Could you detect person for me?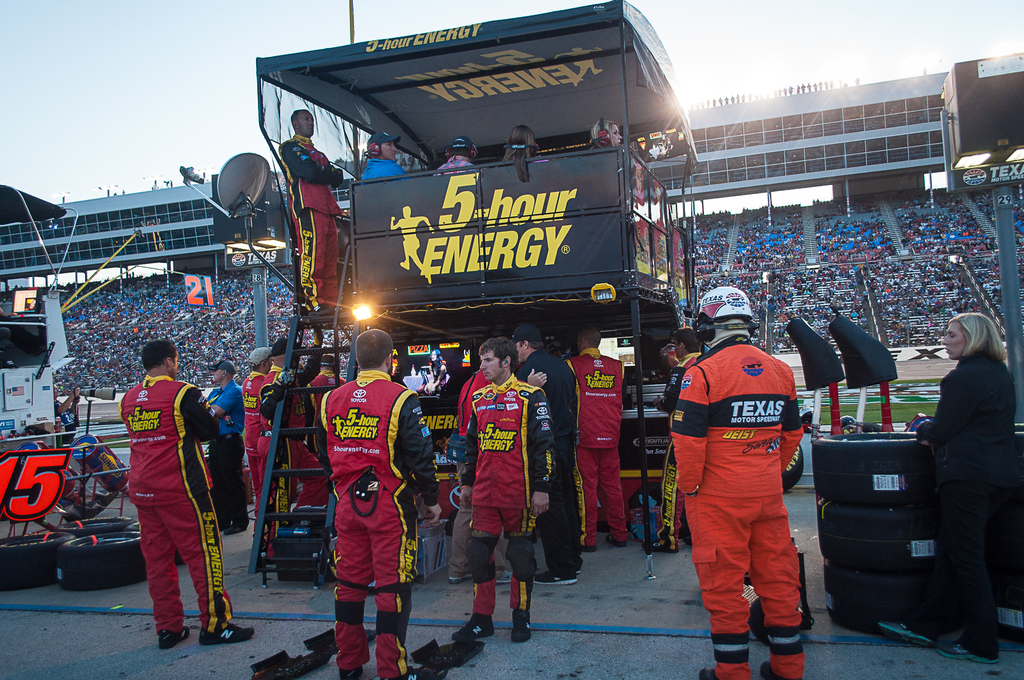
Detection result: 272/101/348/313.
